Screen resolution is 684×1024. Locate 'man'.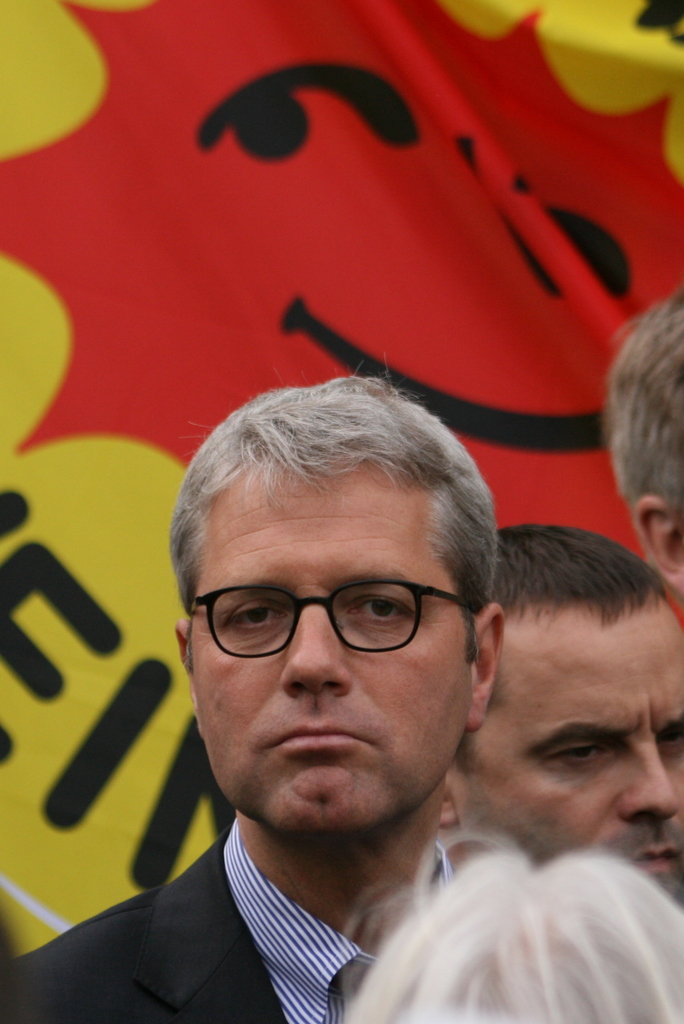
{"left": 0, "top": 358, "right": 505, "bottom": 1023}.
